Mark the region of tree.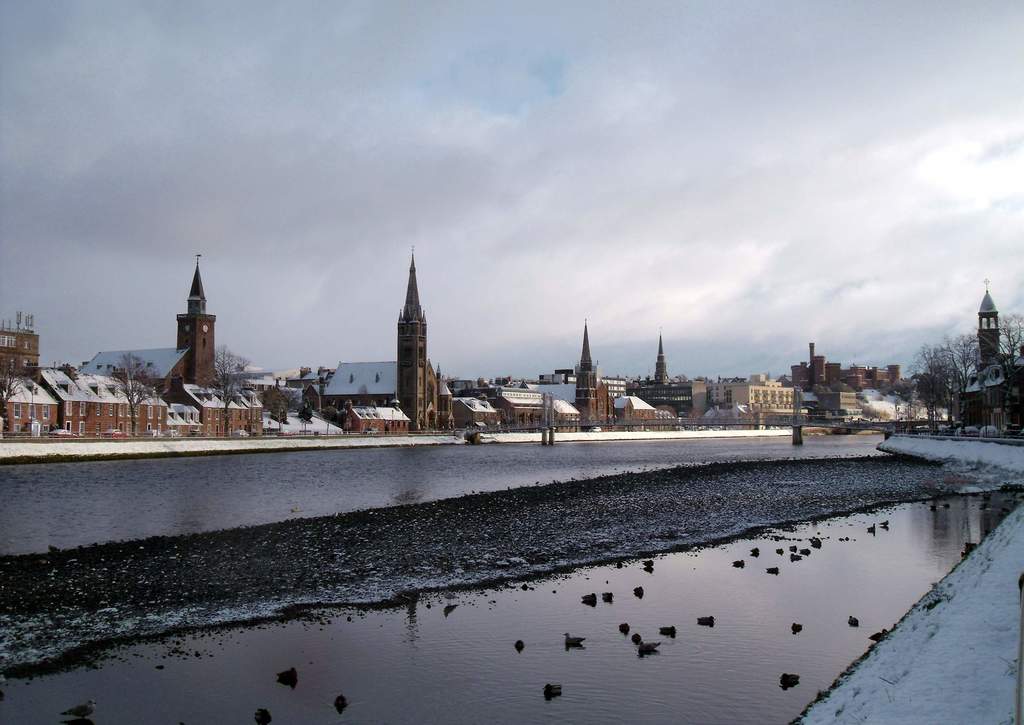
Region: select_region(200, 337, 256, 436).
